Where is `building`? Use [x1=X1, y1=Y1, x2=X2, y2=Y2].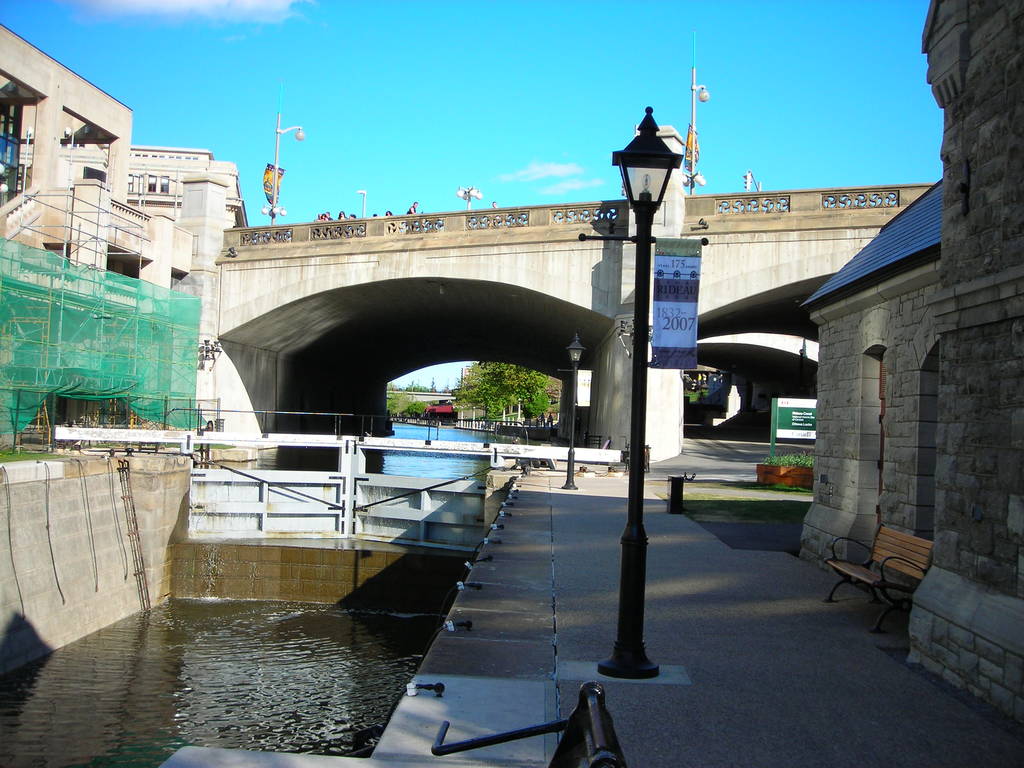
[x1=390, y1=390, x2=449, y2=419].
